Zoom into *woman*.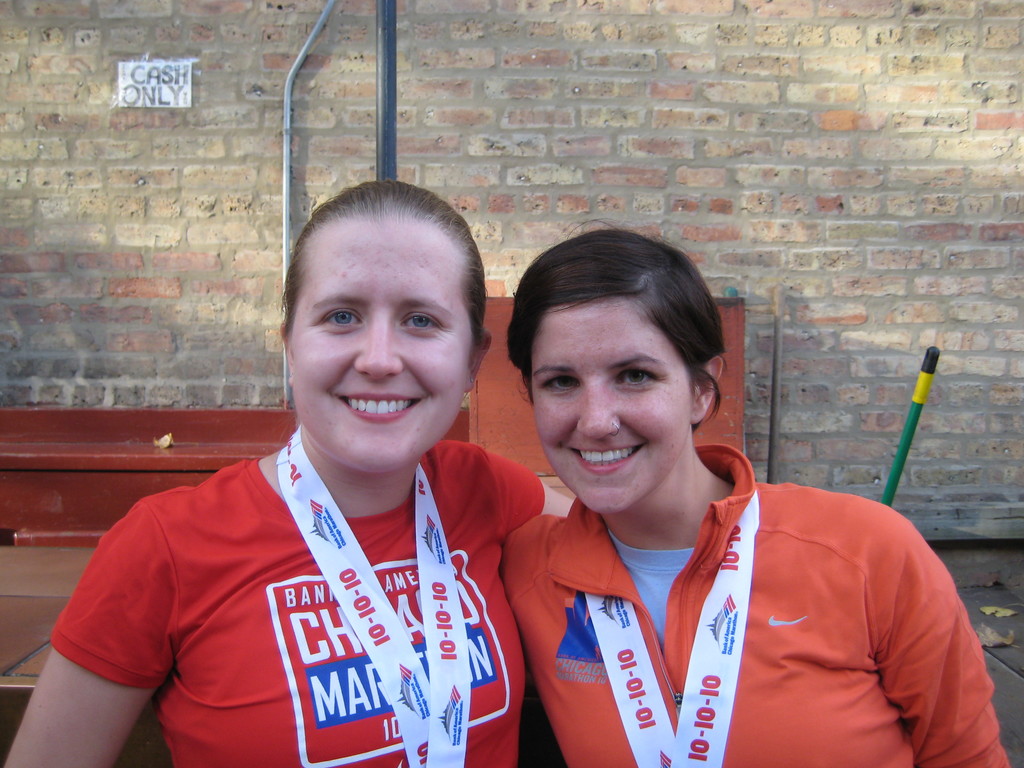
Zoom target: x1=2, y1=177, x2=576, y2=767.
